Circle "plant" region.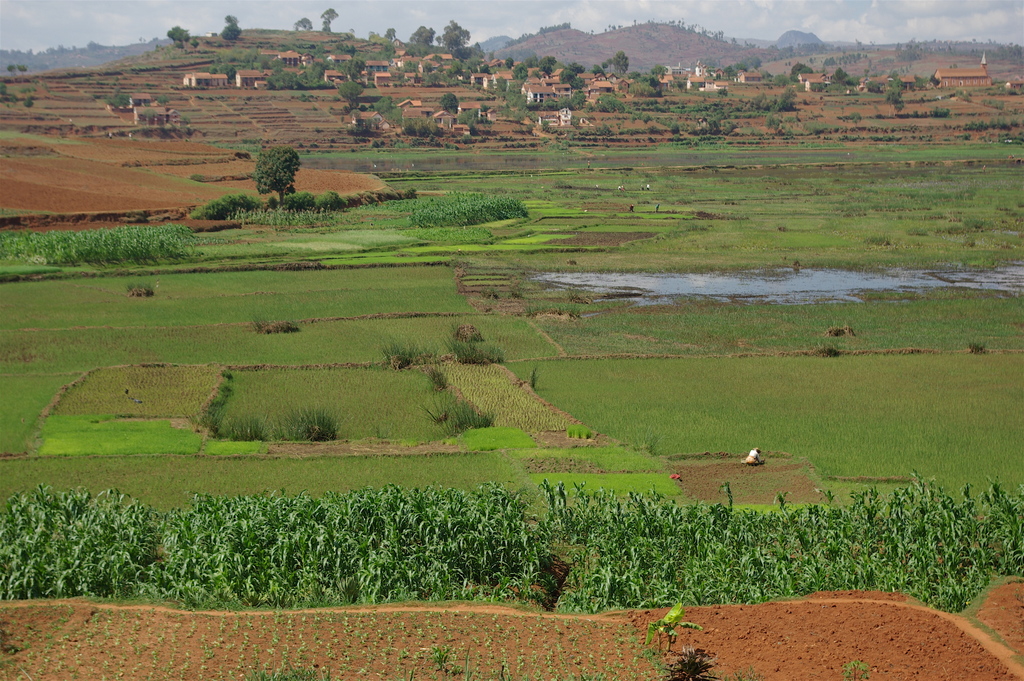
Region: [220,408,274,443].
